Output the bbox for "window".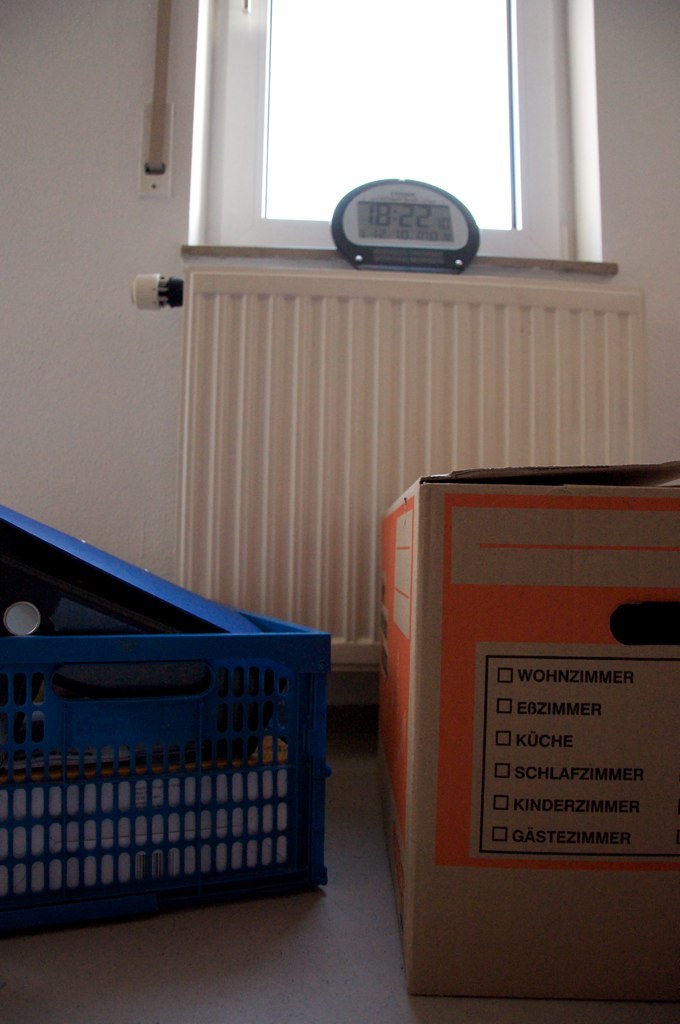
select_region(197, 6, 590, 196).
